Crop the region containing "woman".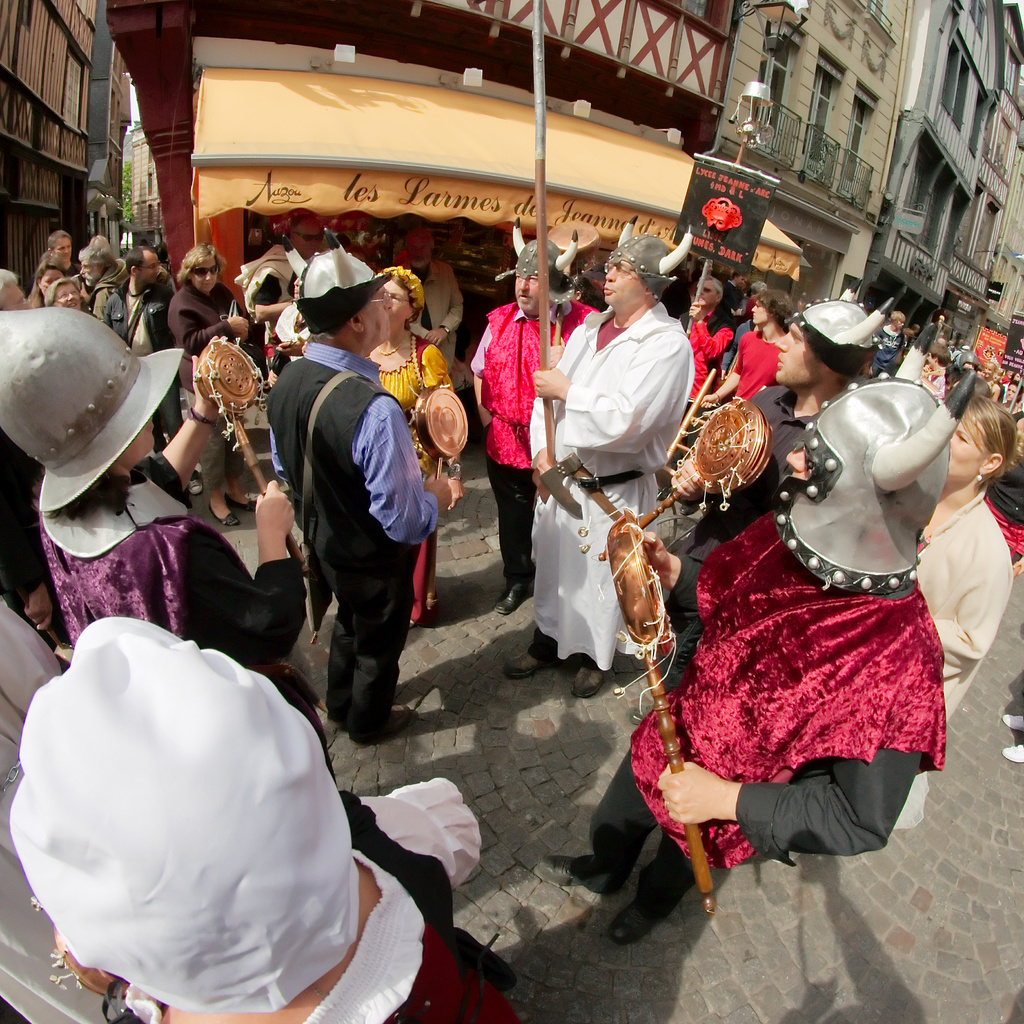
Crop region: <bbox>0, 307, 340, 781</bbox>.
